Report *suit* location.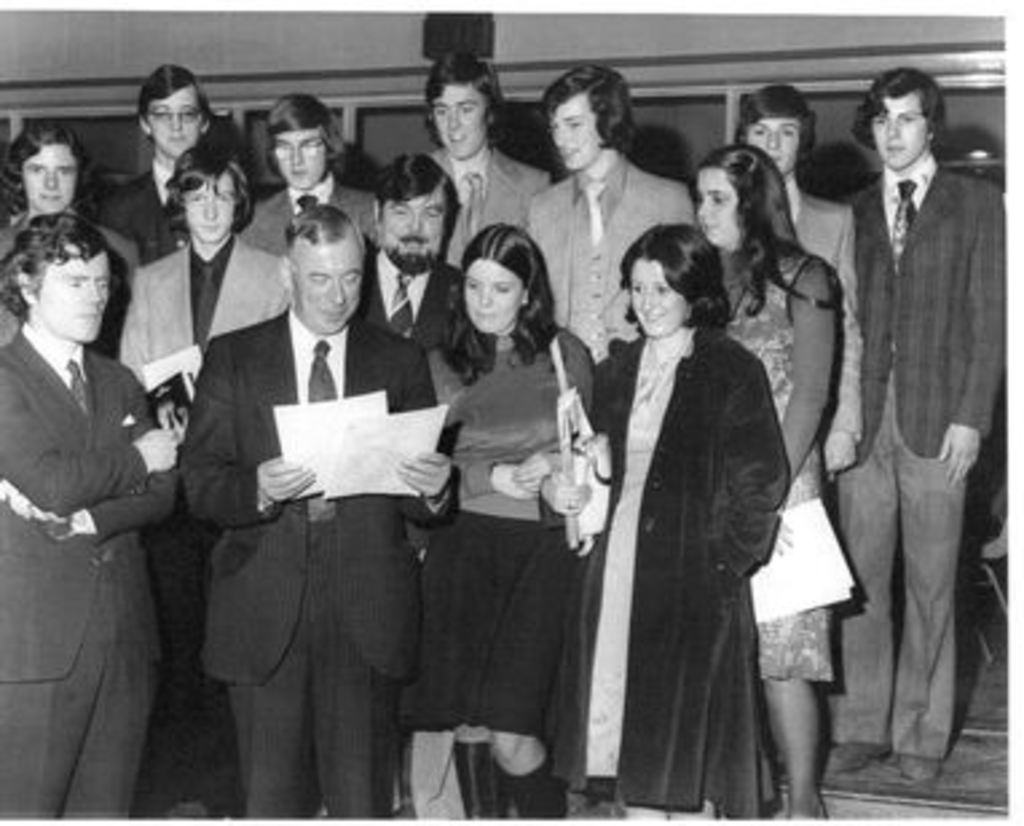
Report: box=[839, 156, 1019, 751].
